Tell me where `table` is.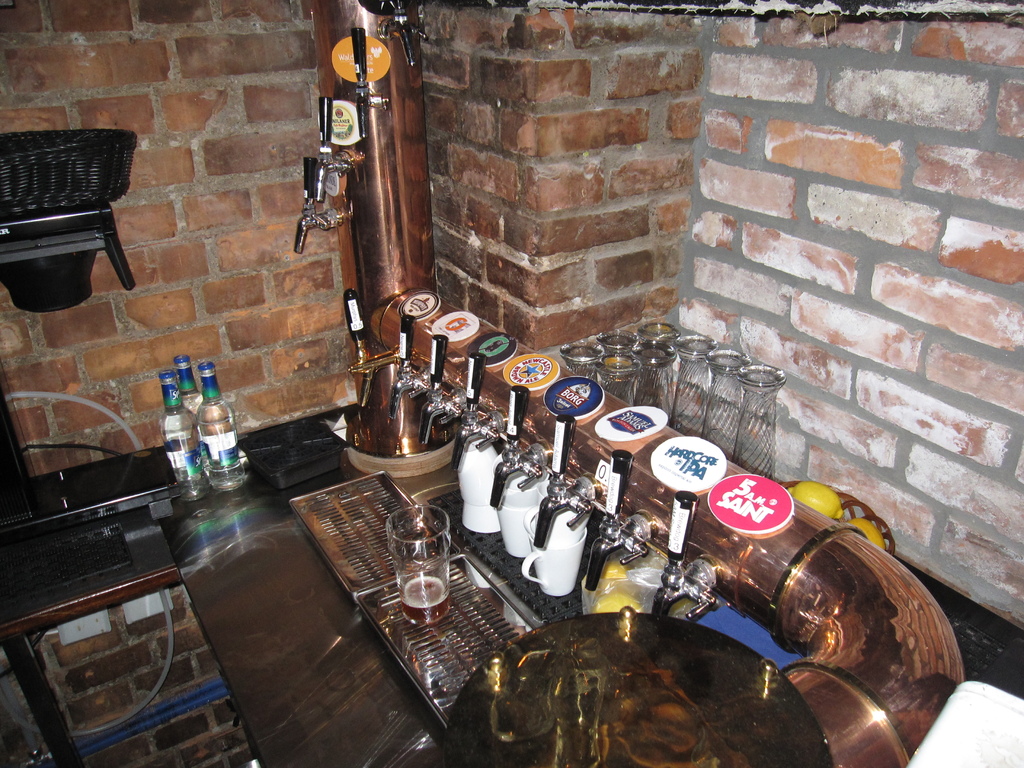
`table` is at <box>0,398,1023,767</box>.
